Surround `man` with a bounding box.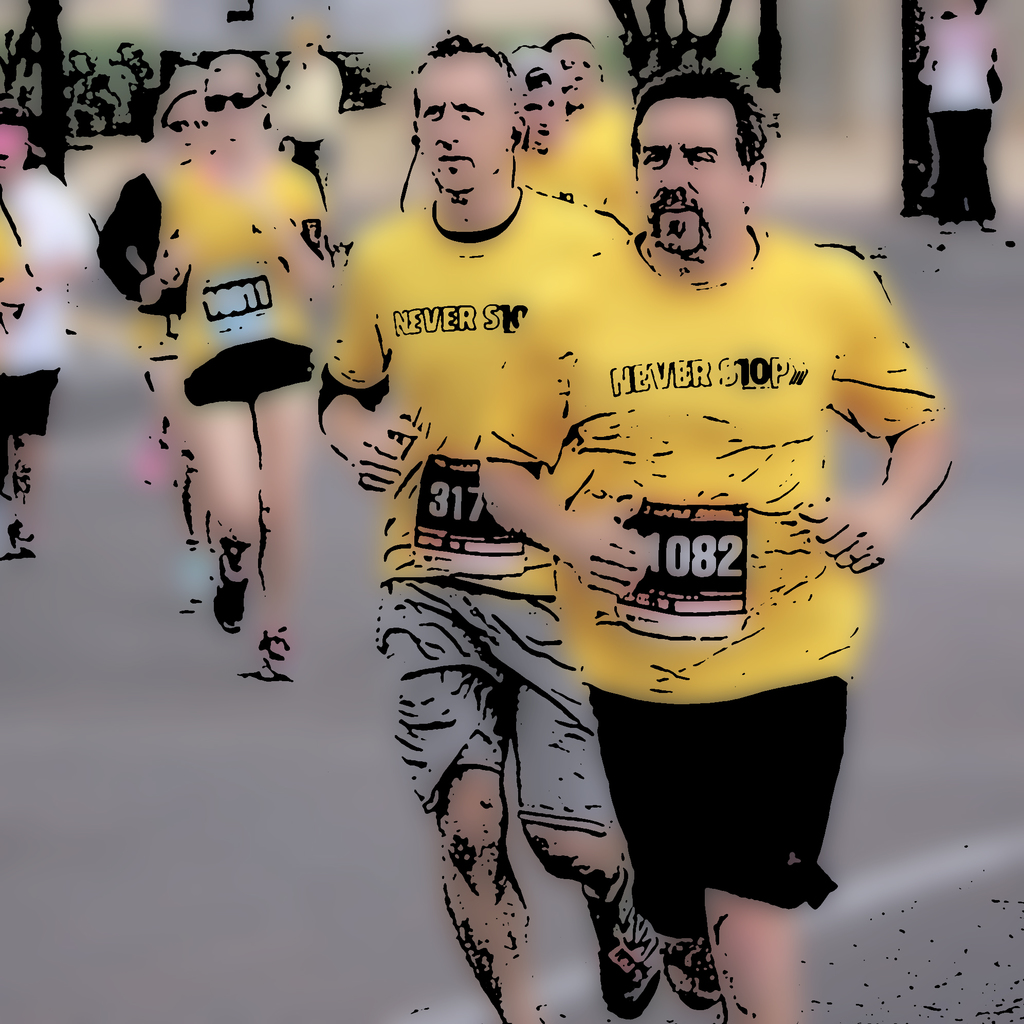
pyautogui.locateOnScreen(323, 41, 630, 1022).
